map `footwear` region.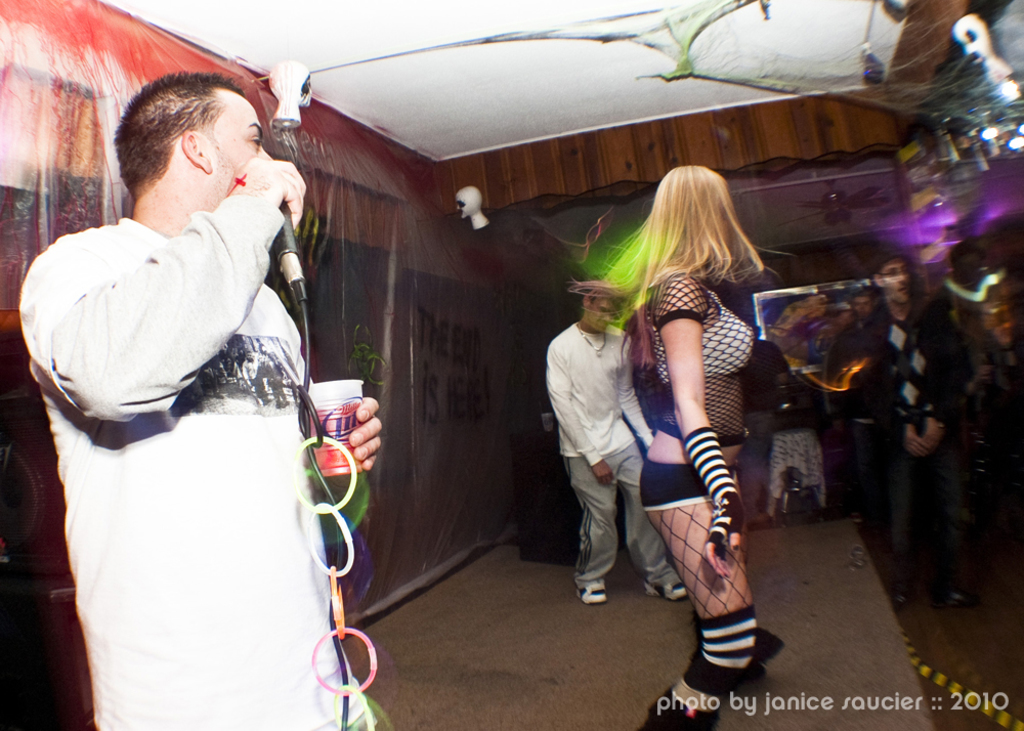
Mapped to l=669, t=621, r=780, b=707.
